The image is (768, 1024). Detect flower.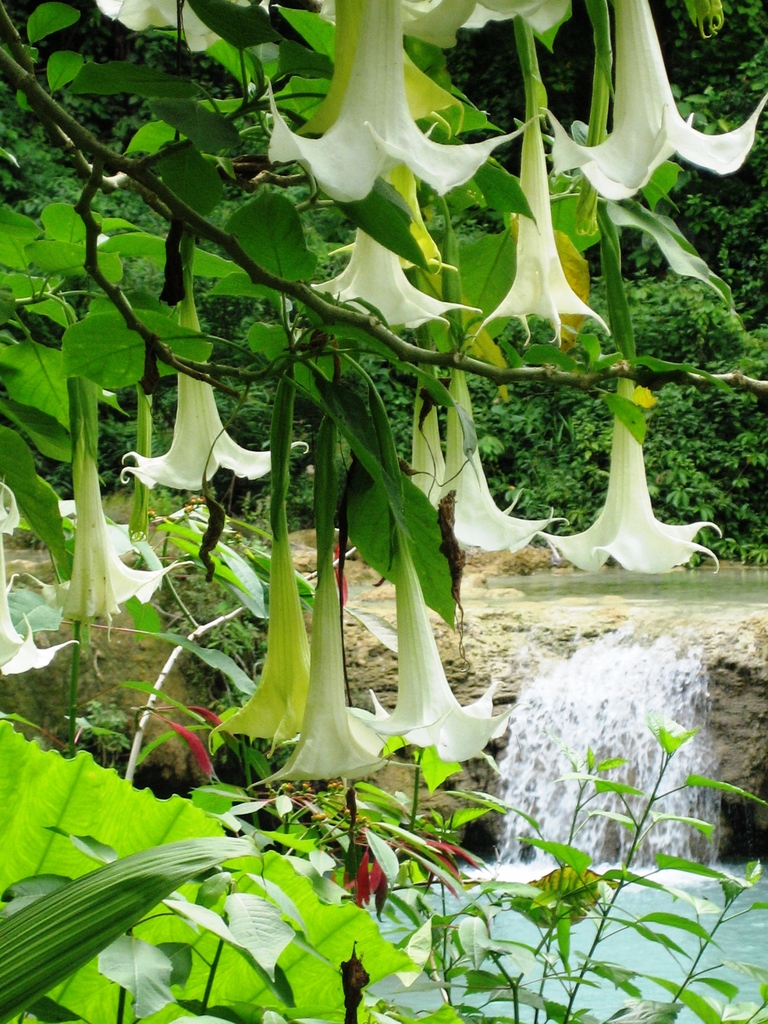
Detection: (left=56, top=355, right=186, bottom=631).
